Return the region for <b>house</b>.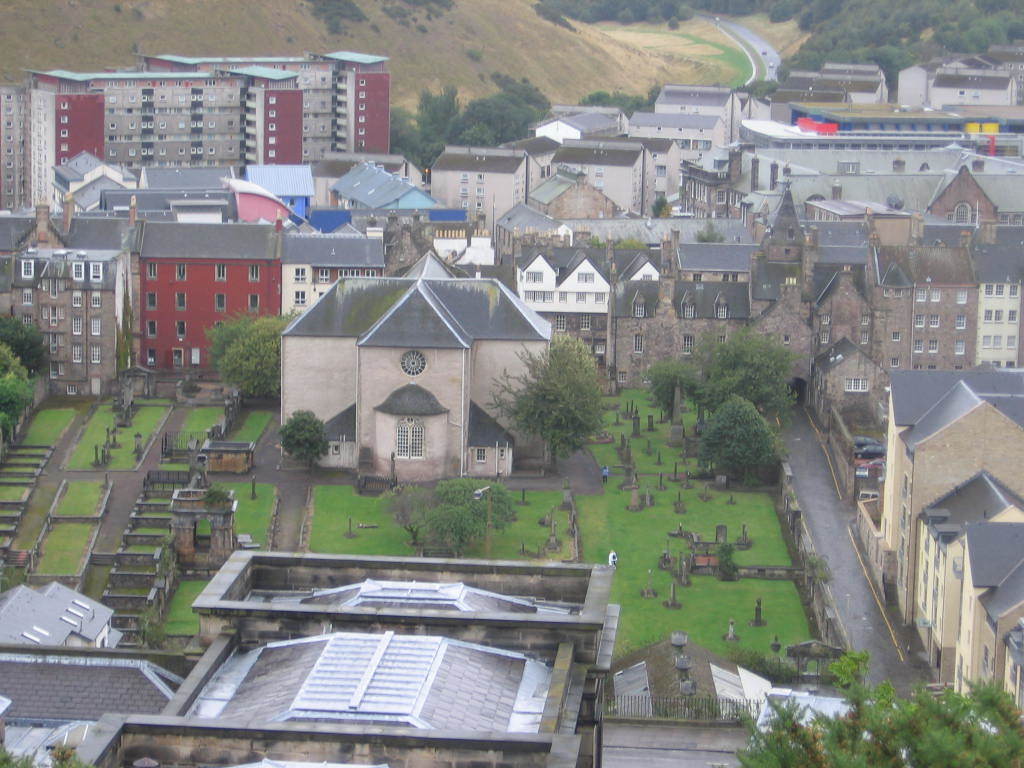
{"x1": 899, "y1": 381, "x2": 1023, "y2": 618}.
